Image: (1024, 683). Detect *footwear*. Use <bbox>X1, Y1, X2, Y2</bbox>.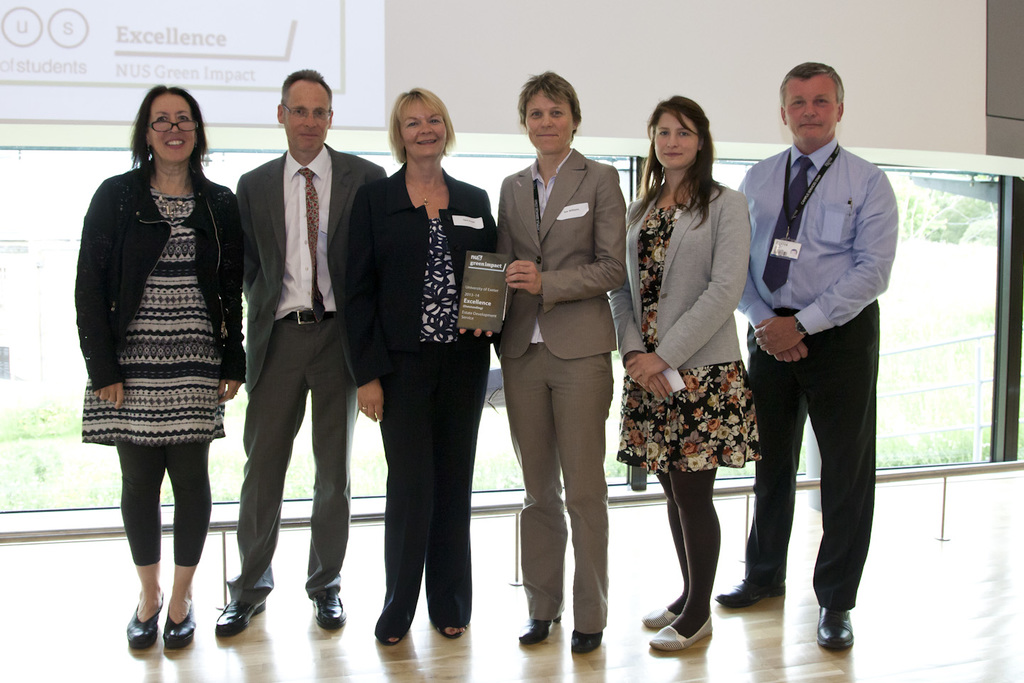
<bbox>715, 580, 787, 610</bbox>.
